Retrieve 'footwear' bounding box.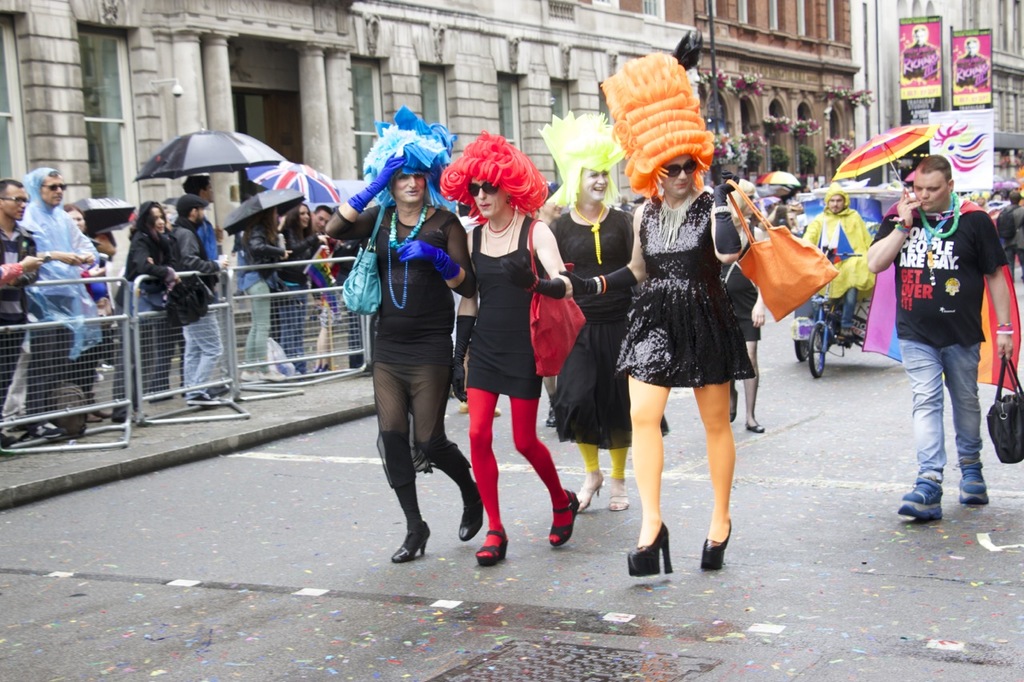
Bounding box: x1=634, y1=518, x2=692, y2=584.
